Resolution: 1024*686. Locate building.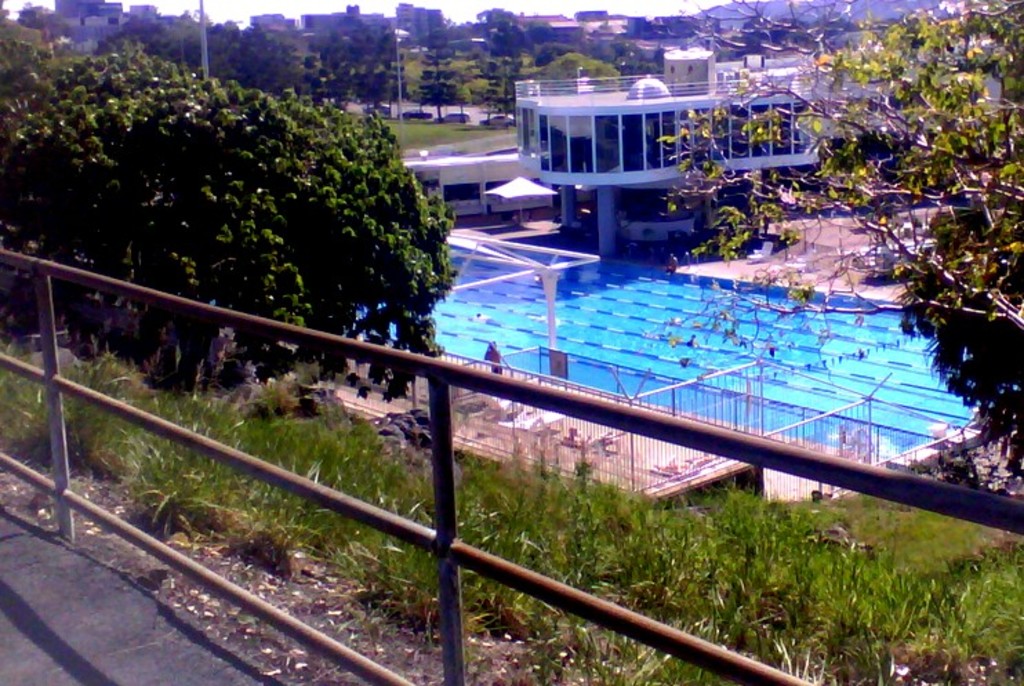
bbox(395, 48, 1023, 265).
